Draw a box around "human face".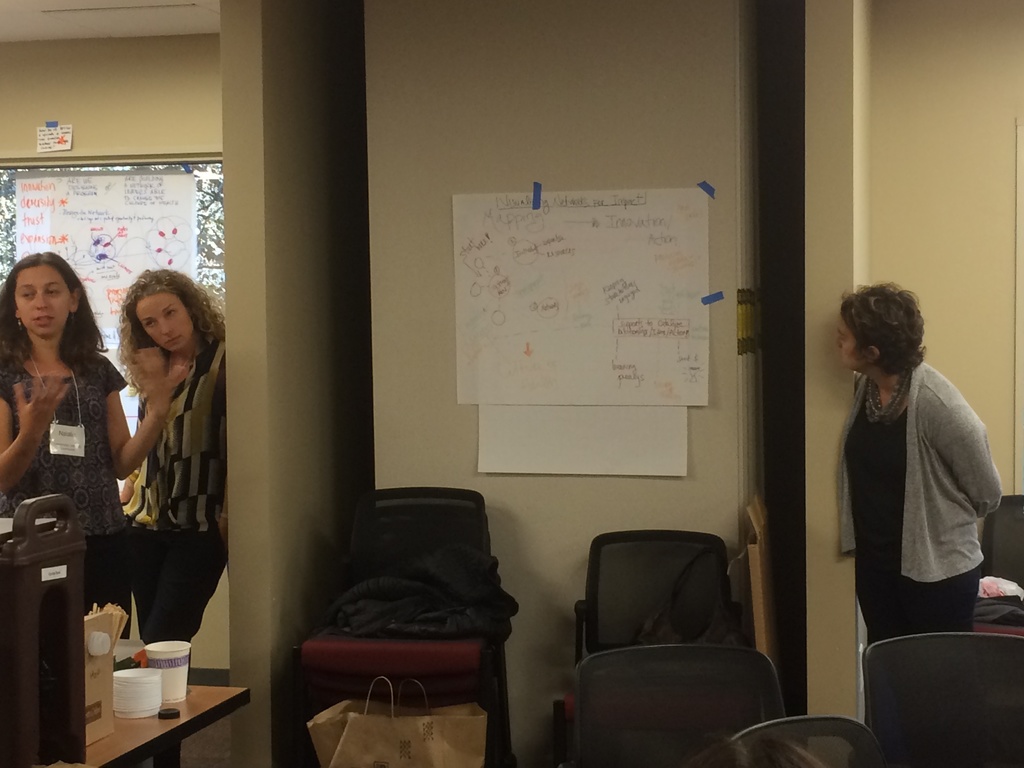
(left=13, top=264, right=72, bottom=339).
